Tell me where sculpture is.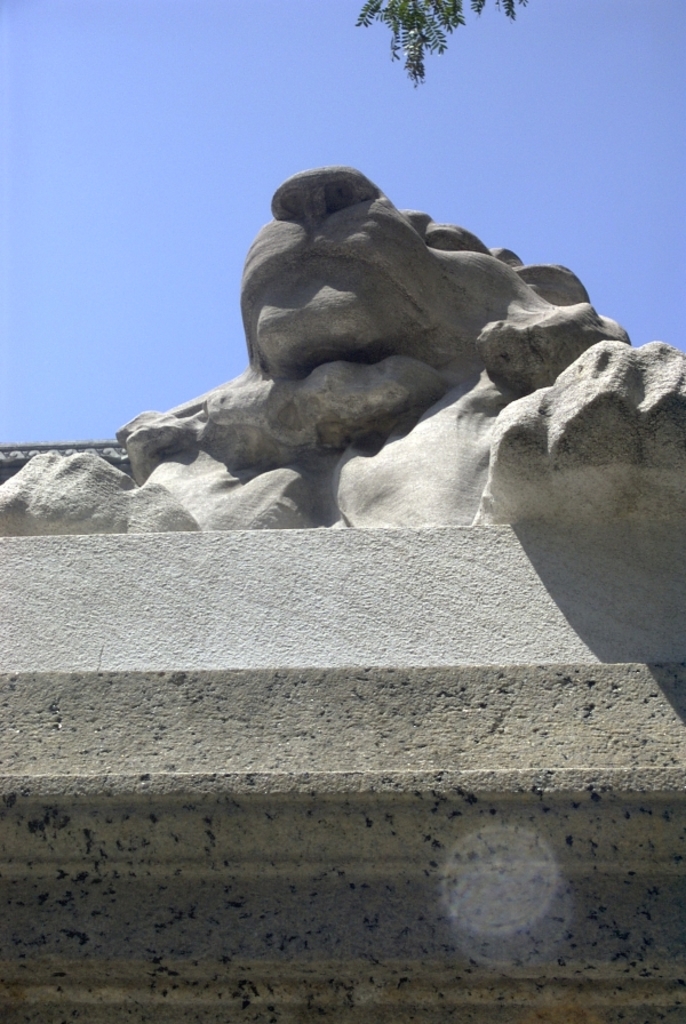
sculpture is at [0, 154, 685, 522].
